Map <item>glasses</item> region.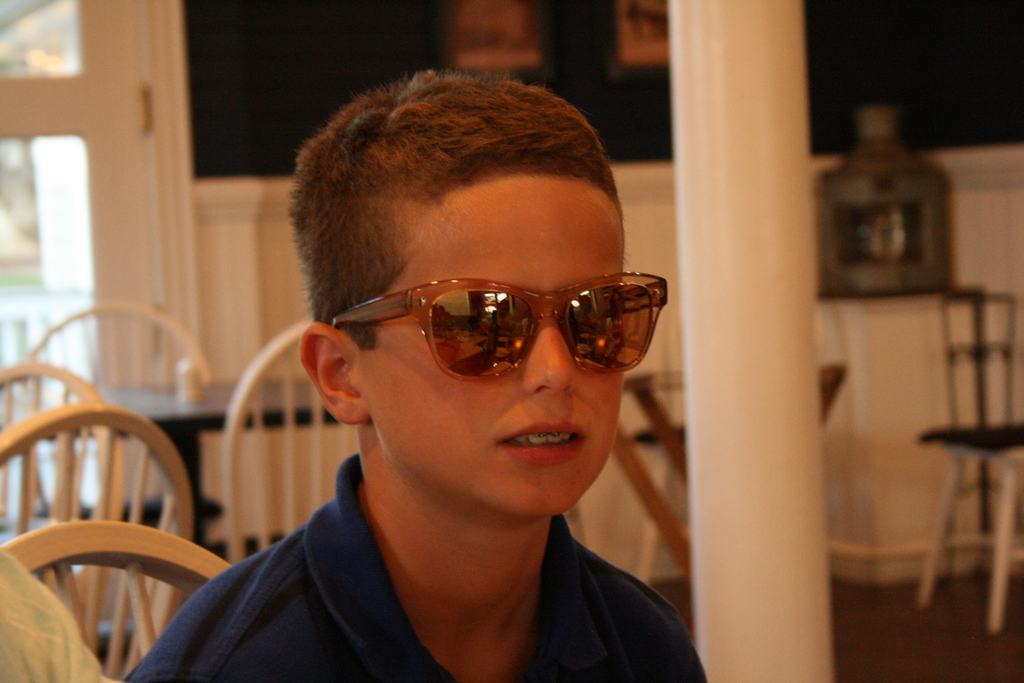
Mapped to <box>301,267,662,438</box>.
